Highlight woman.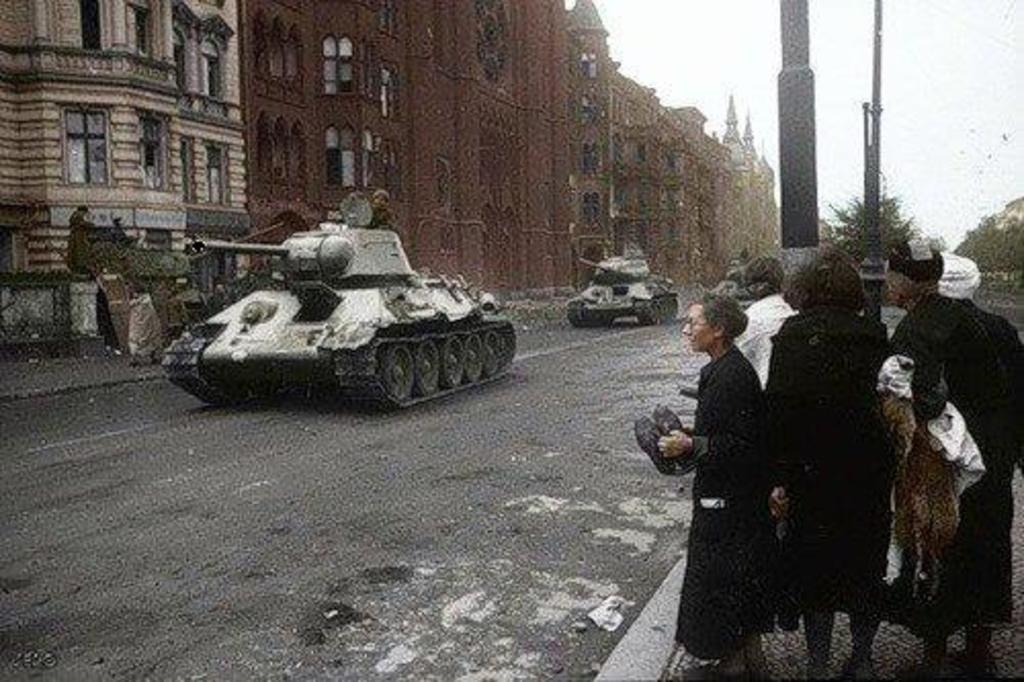
Highlighted region: select_region(659, 299, 778, 680).
